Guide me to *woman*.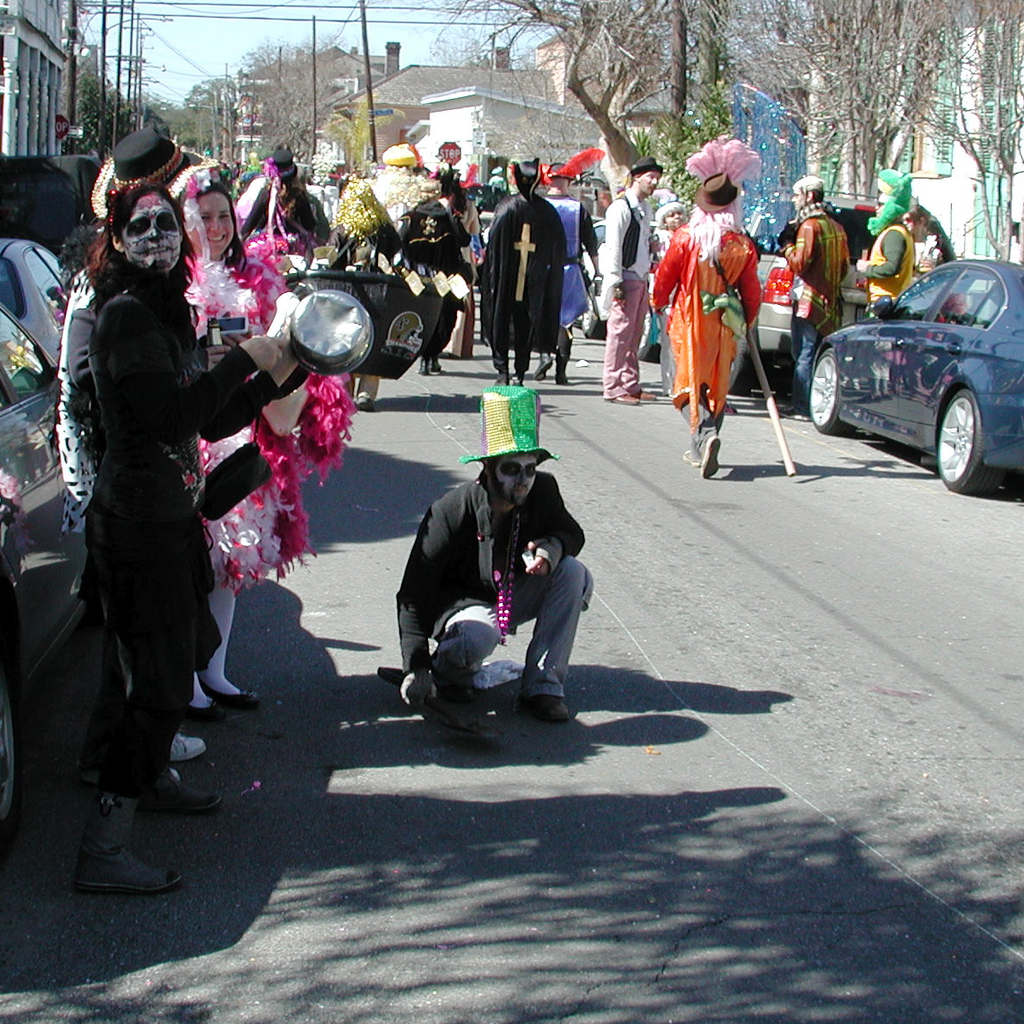
Guidance: x1=47, y1=146, x2=259, y2=869.
